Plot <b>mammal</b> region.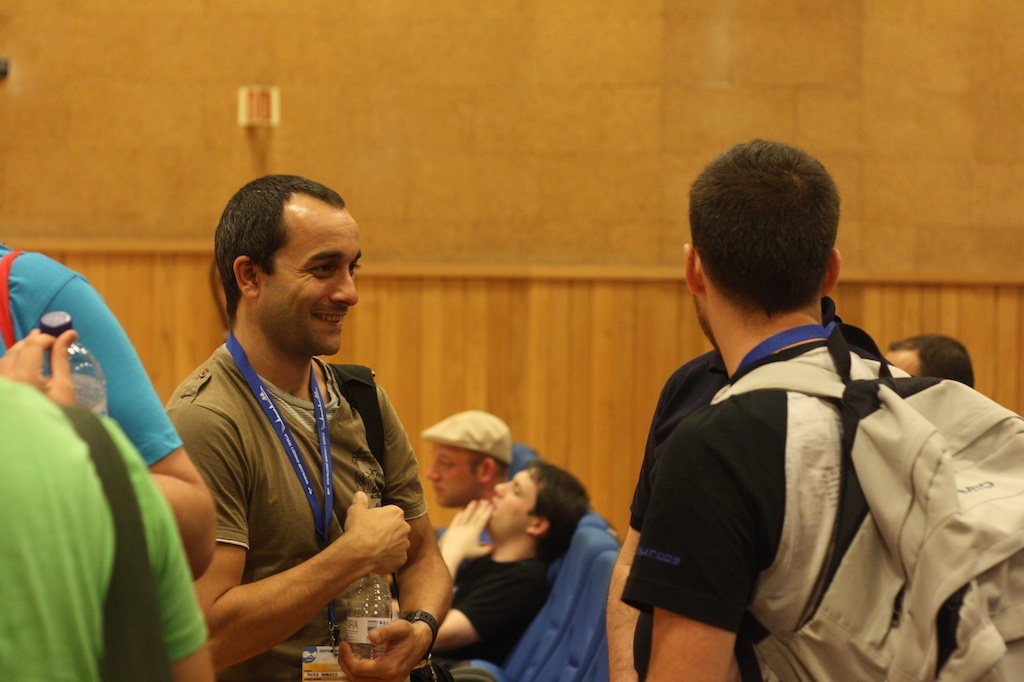
Plotted at (x1=884, y1=333, x2=975, y2=390).
